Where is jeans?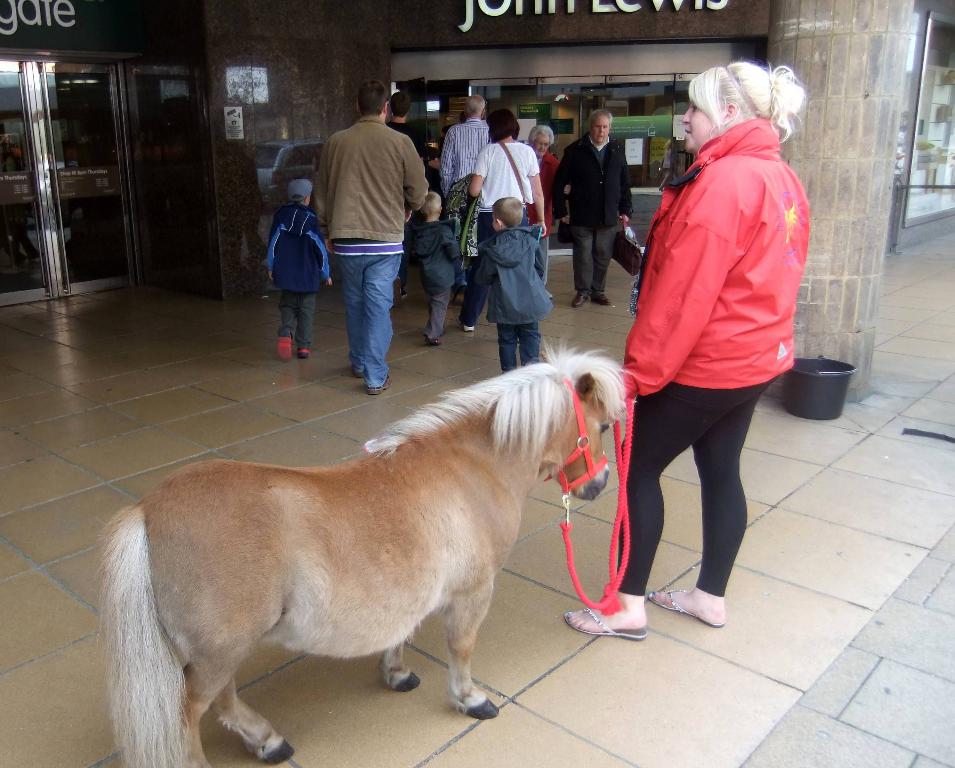
left=573, top=223, right=620, bottom=297.
